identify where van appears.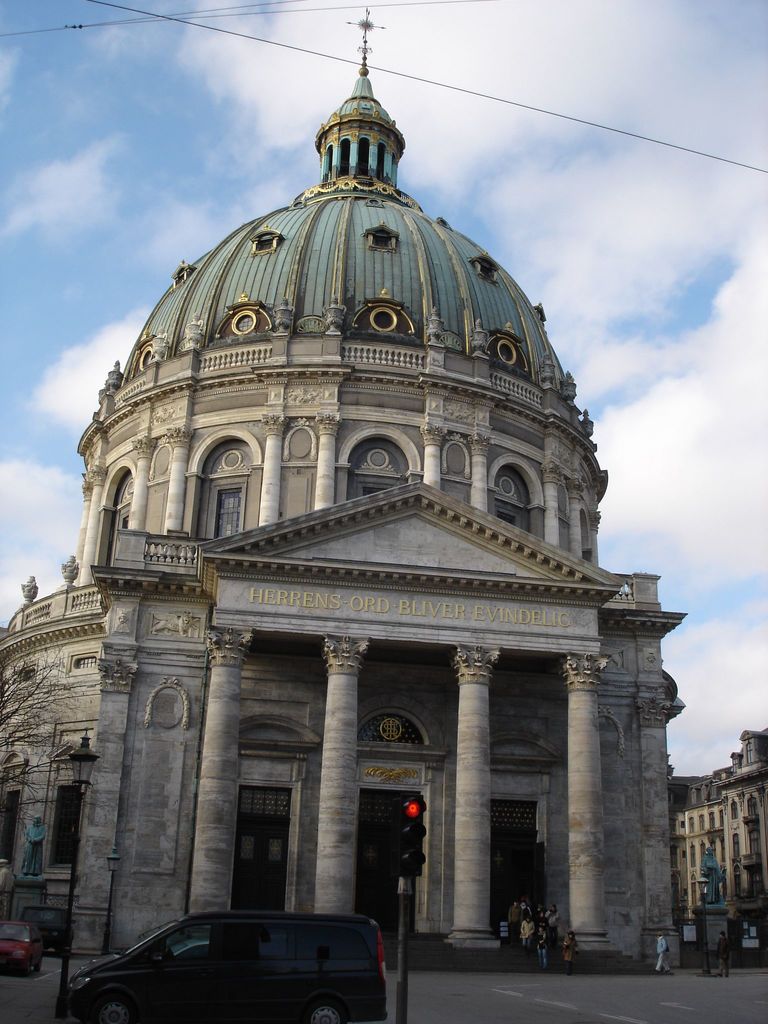
Appears at box(63, 910, 388, 1023).
